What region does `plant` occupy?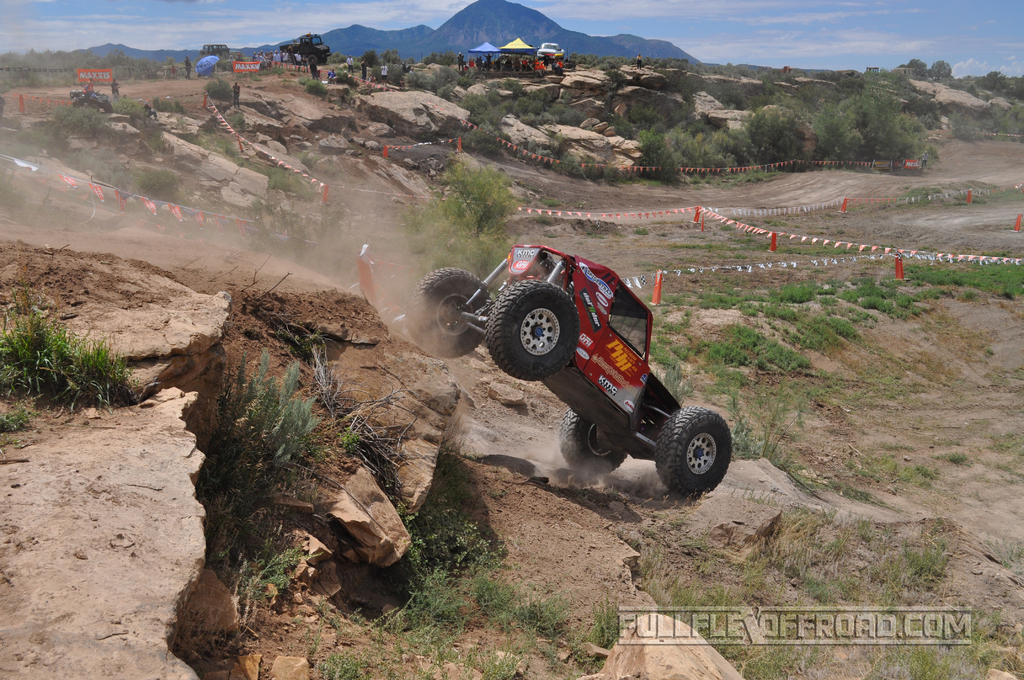
(left=4, top=168, right=71, bottom=234).
